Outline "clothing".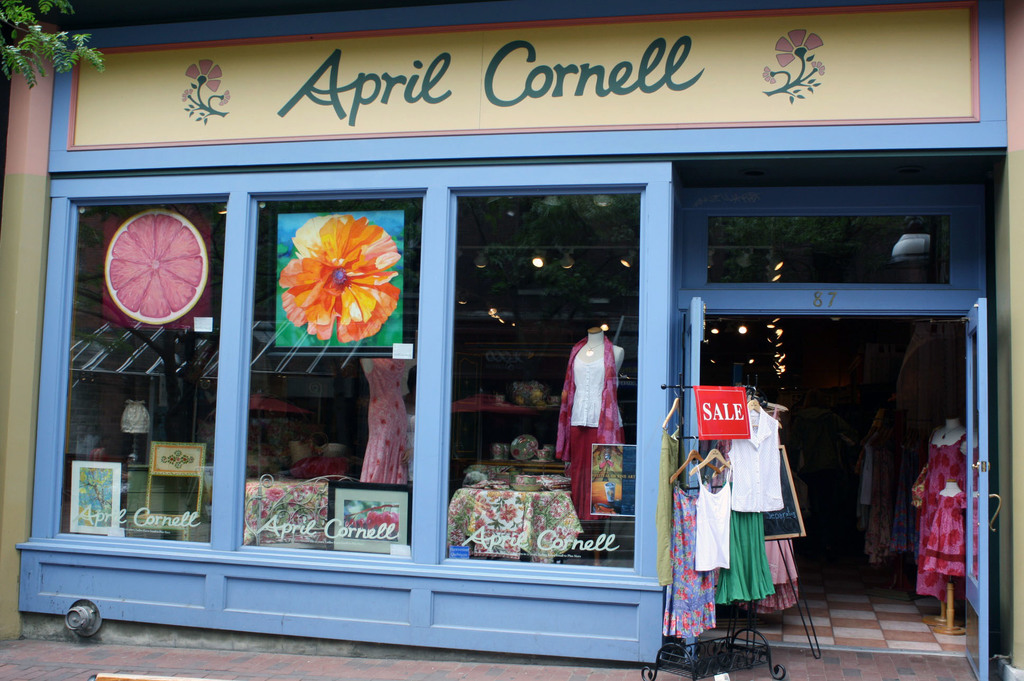
Outline: [913,428,980,599].
